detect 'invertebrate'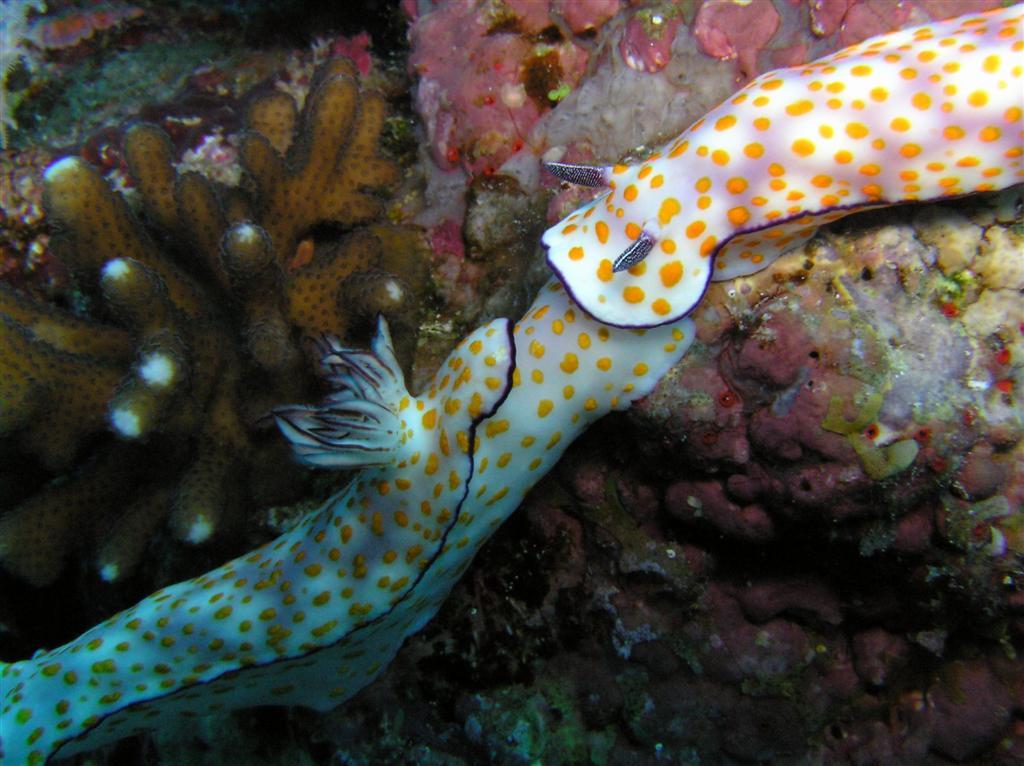
[x1=0, y1=268, x2=702, y2=765]
